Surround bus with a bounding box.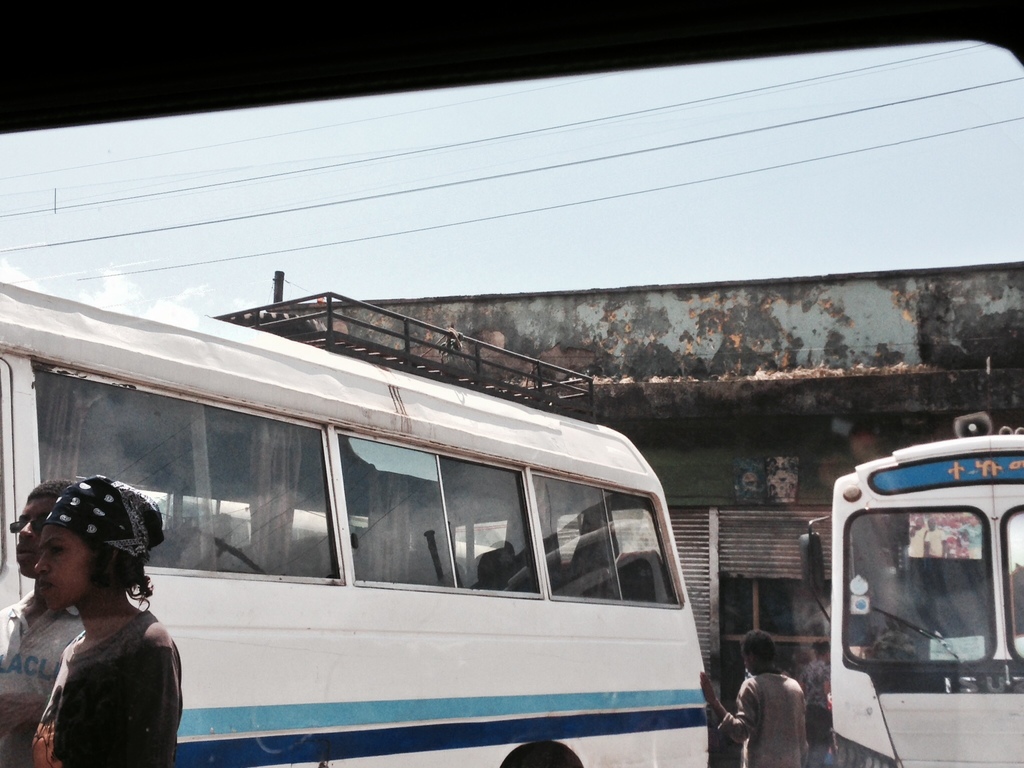
[0,274,715,767].
